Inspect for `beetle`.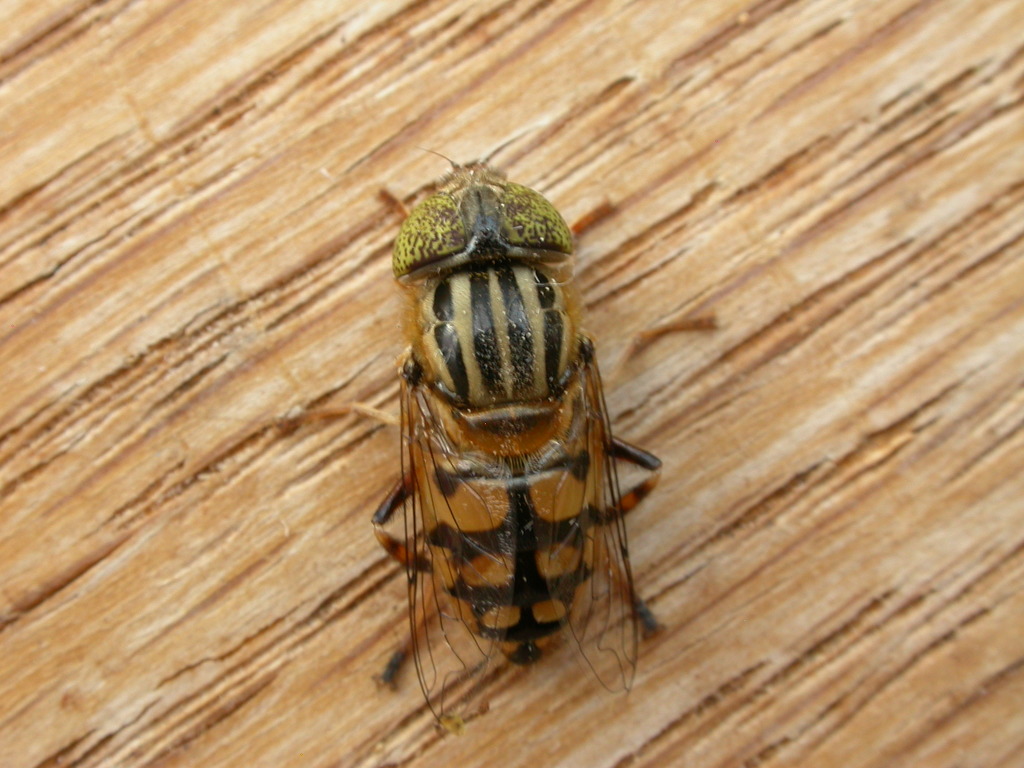
Inspection: bbox=(337, 170, 663, 678).
